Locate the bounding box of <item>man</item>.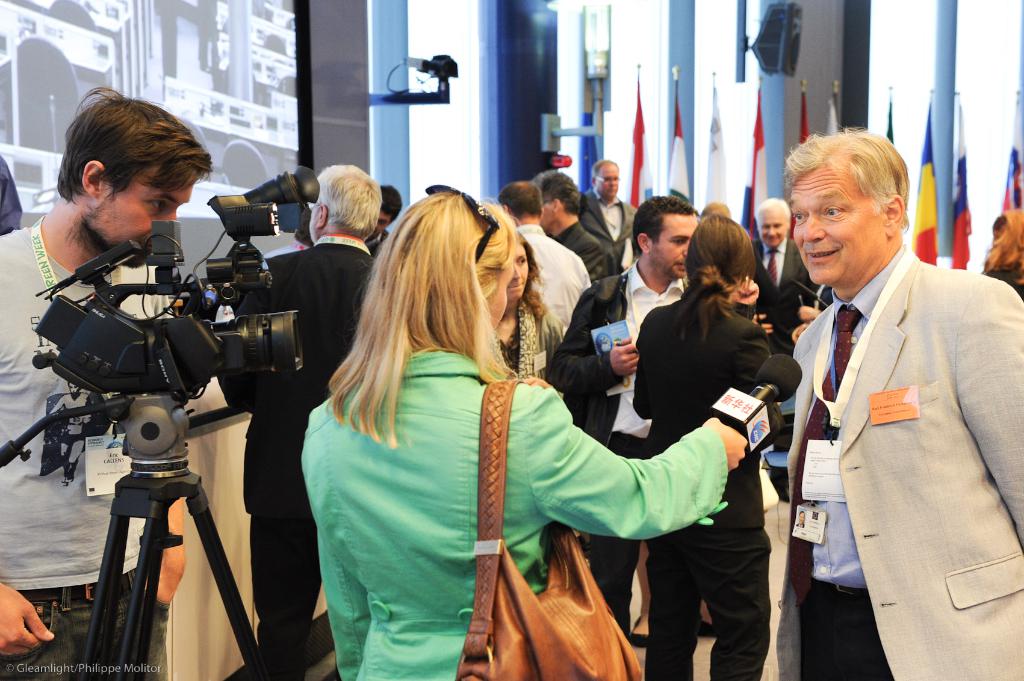
Bounding box: (545, 176, 609, 281).
